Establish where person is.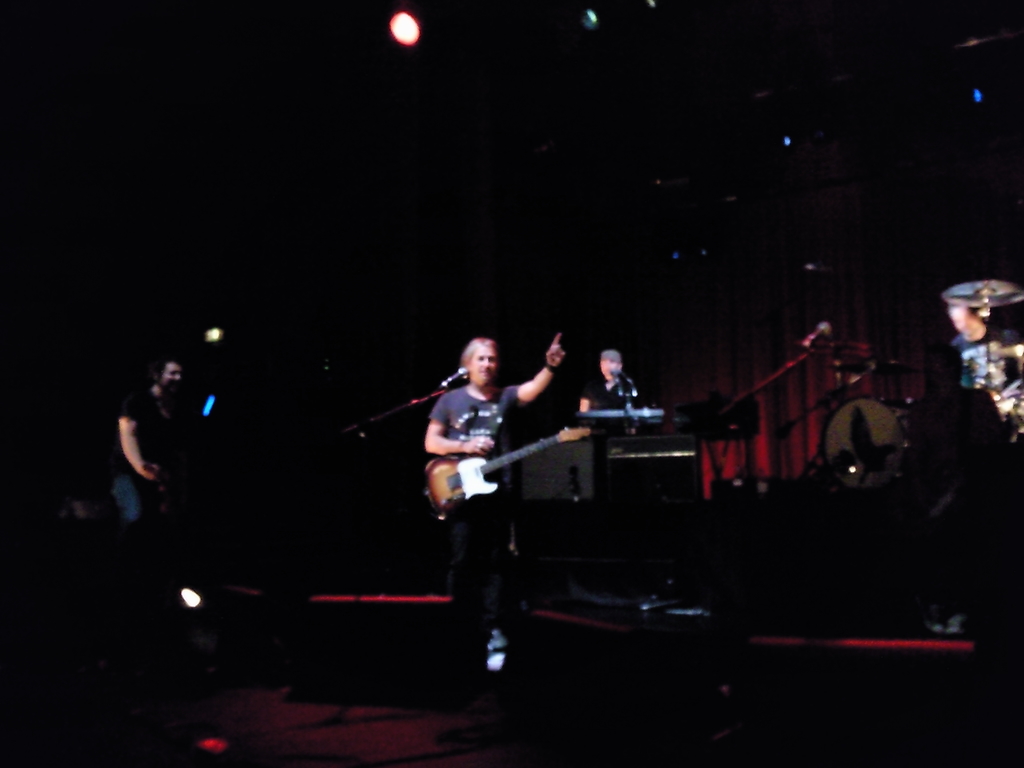
Established at x1=575 y1=345 x2=639 y2=496.
